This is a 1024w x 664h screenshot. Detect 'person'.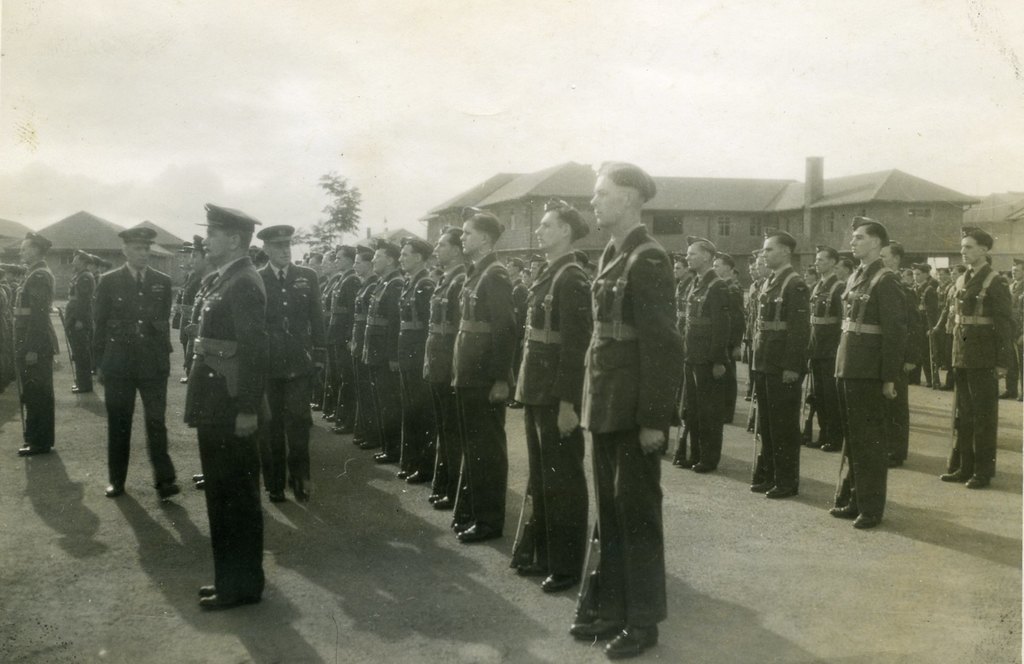
bbox=[835, 207, 904, 529].
